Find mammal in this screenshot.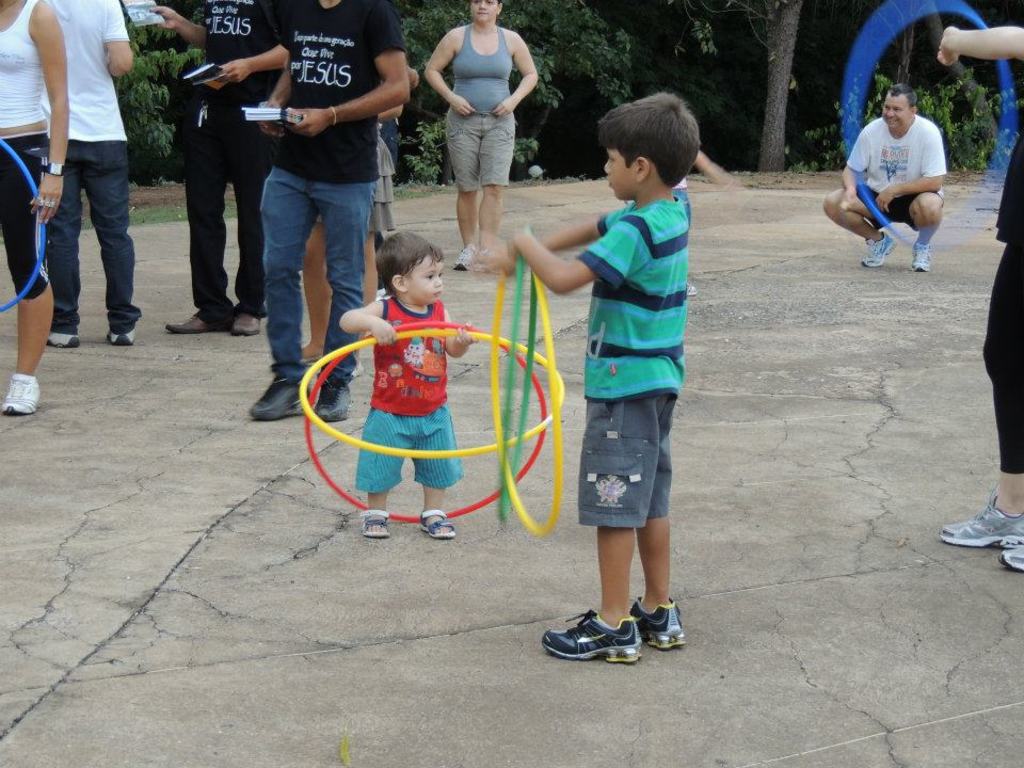
The bounding box for mammal is Rect(0, 0, 74, 416).
